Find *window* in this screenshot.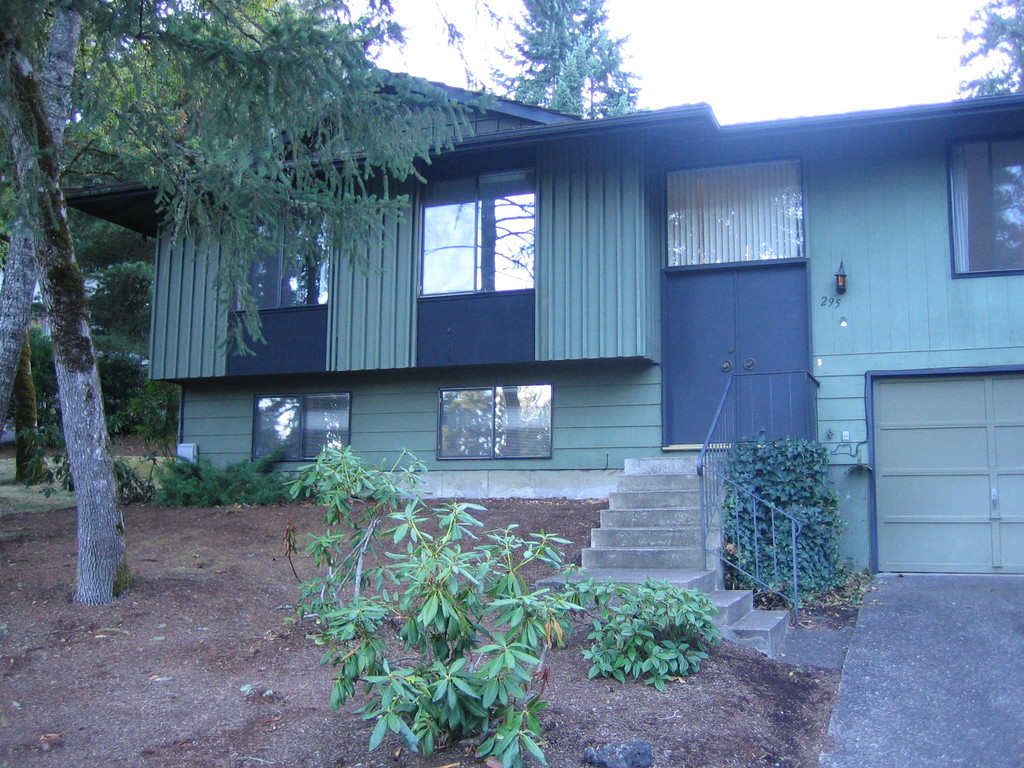
The bounding box for *window* is locate(438, 387, 557, 458).
